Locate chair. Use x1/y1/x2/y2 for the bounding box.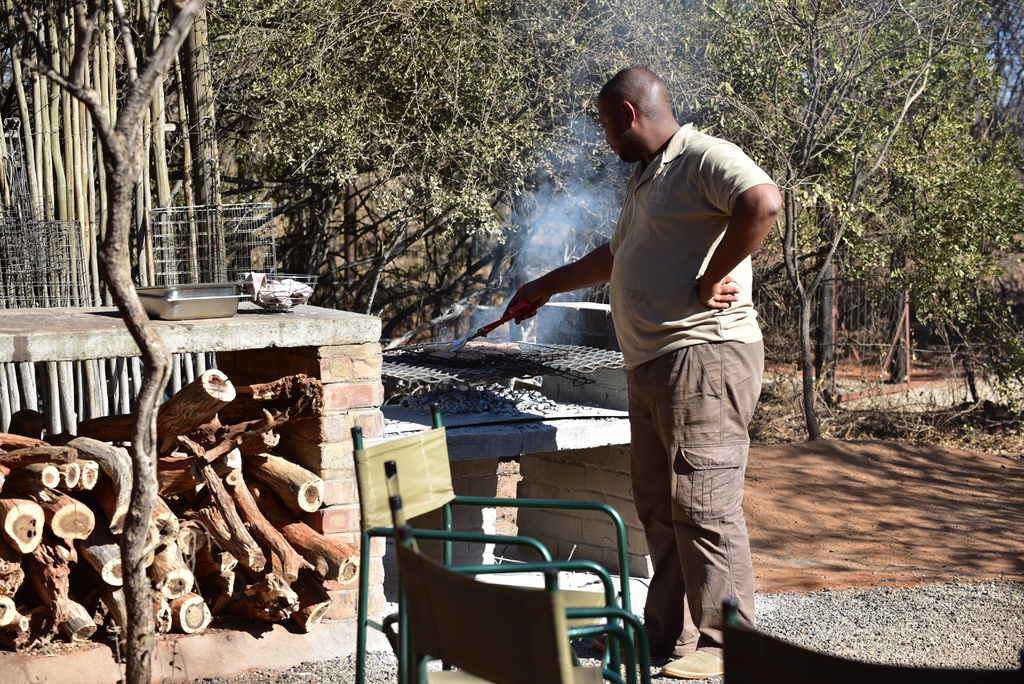
716/603/1023/683.
